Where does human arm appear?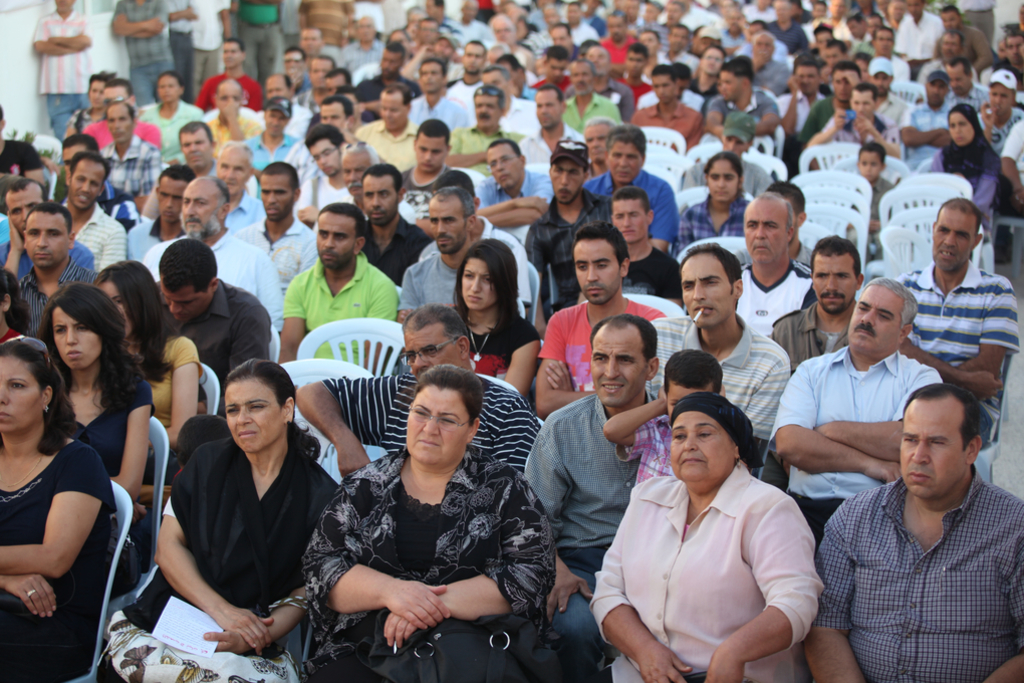
Appears at [left=154, top=0, right=195, bottom=24].
